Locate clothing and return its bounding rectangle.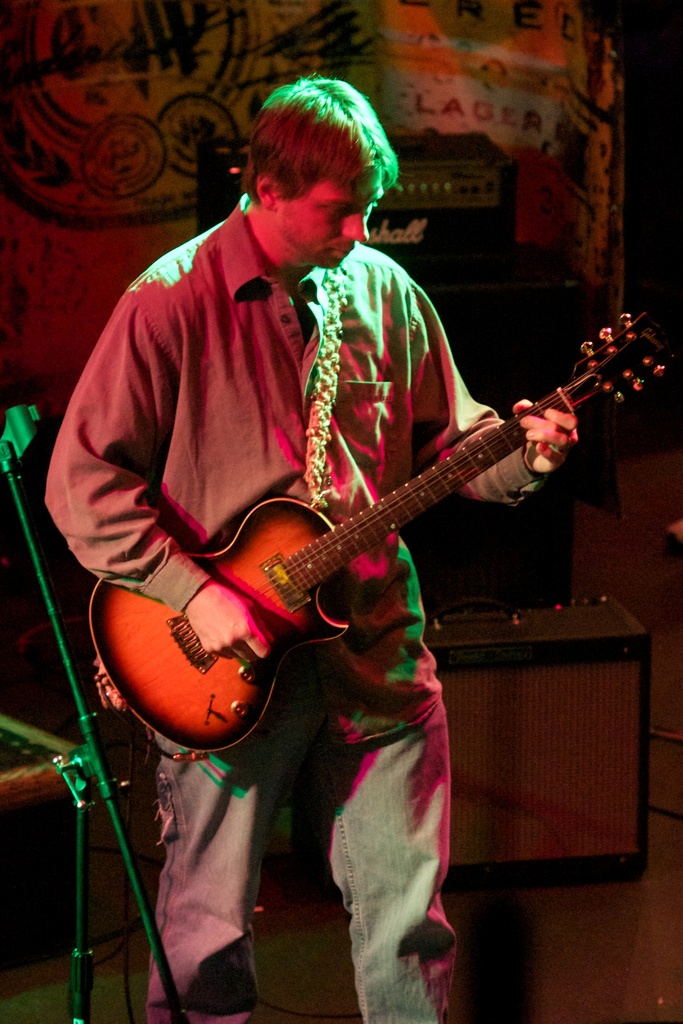
{"x1": 47, "y1": 182, "x2": 529, "y2": 1022}.
